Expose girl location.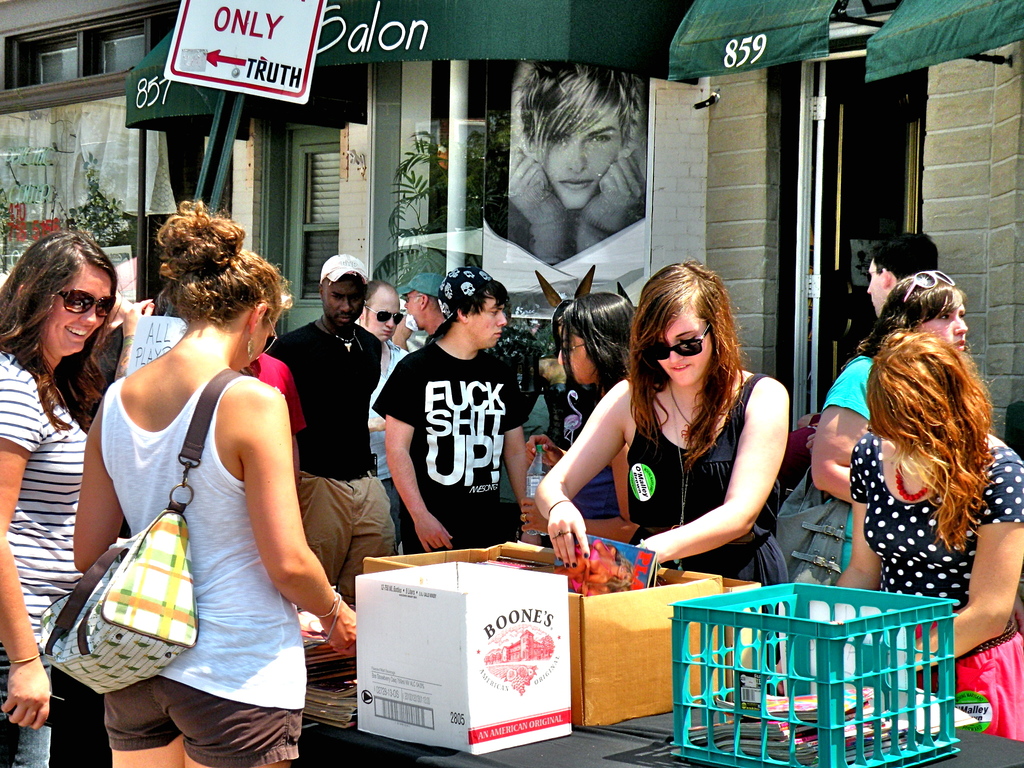
Exposed at box(504, 60, 649, 262).
